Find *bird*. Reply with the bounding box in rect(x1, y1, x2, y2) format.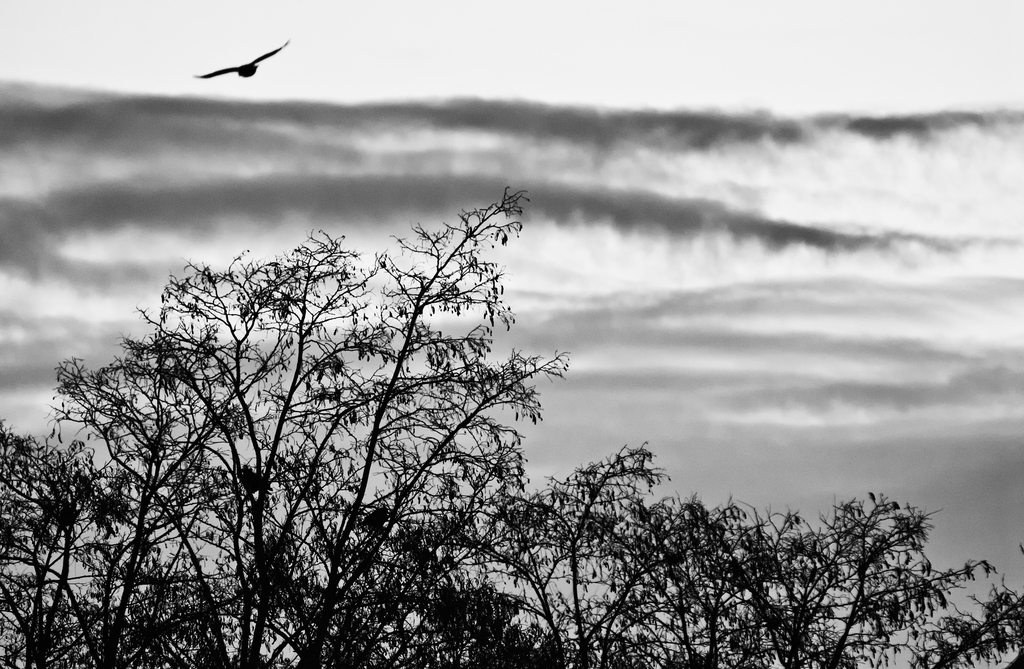
rect(237, 456, 274, 502).
